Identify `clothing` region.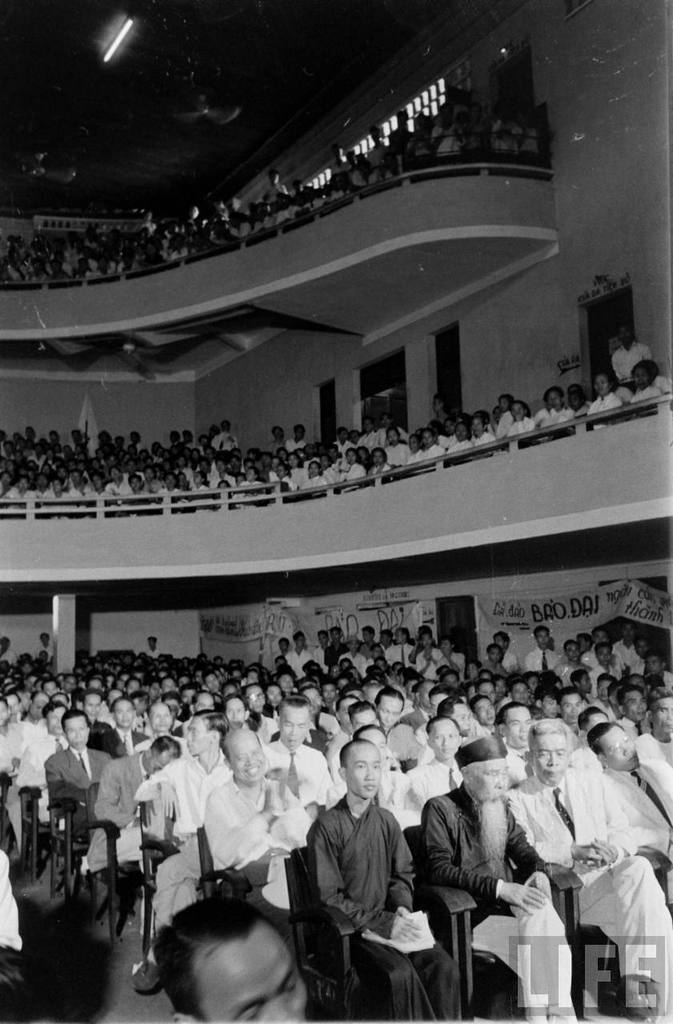
Region: detection(202, 772, 317, 902).
